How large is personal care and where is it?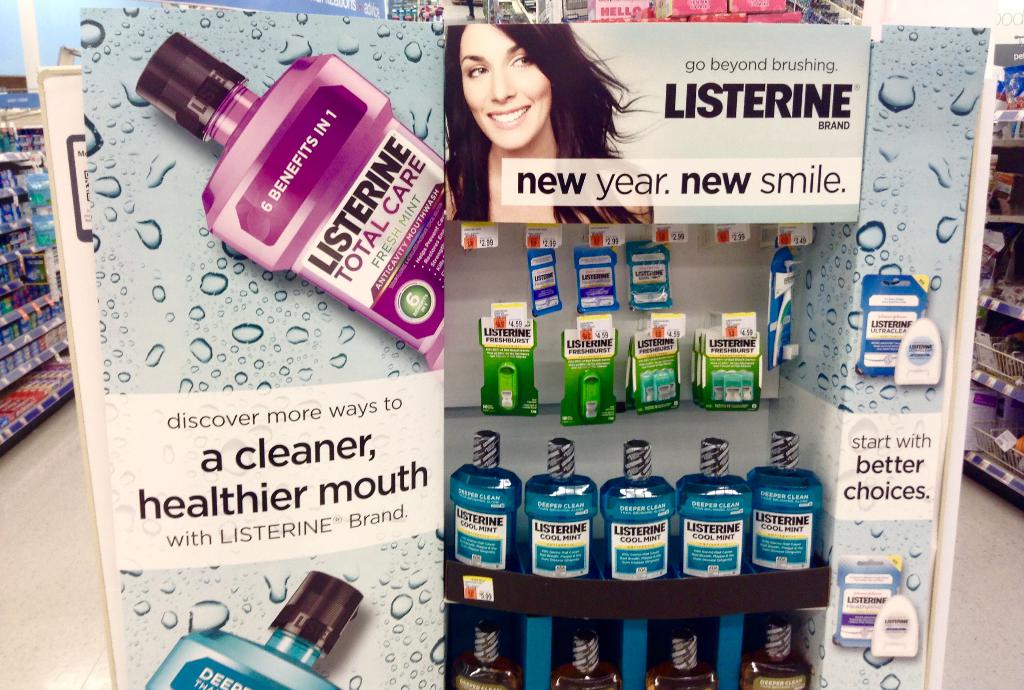
Bounding box: l=838, t=549, r=908, b=648.
